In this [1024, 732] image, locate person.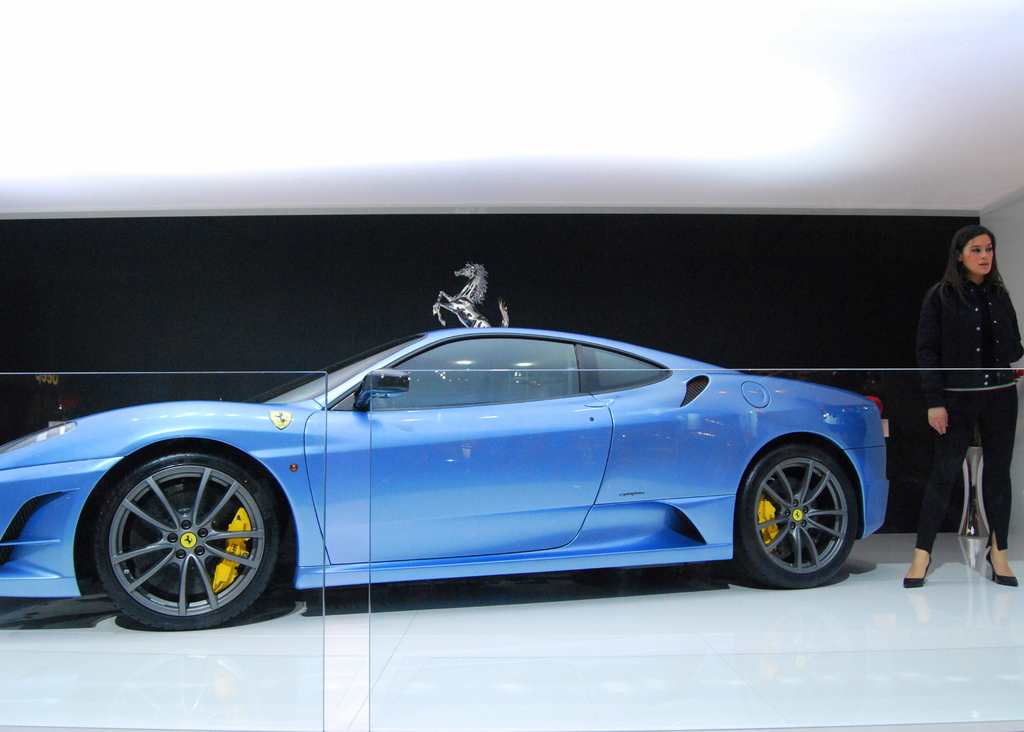
Bounding box: box(886, 218, 1023, 591).
